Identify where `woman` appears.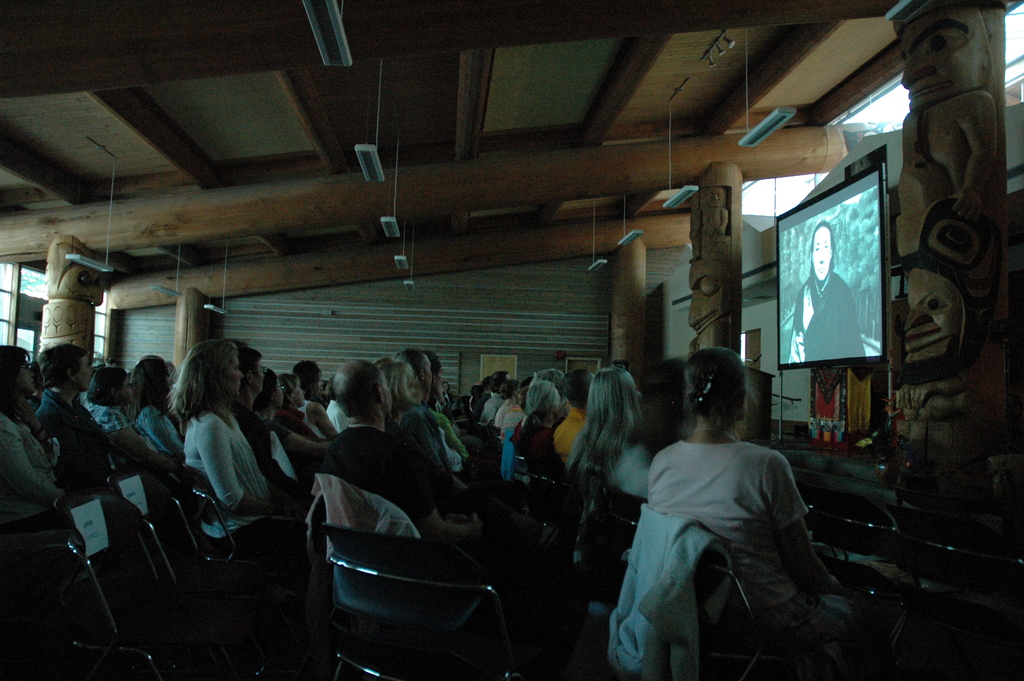
Appears at (495, 375, 522, 428).
